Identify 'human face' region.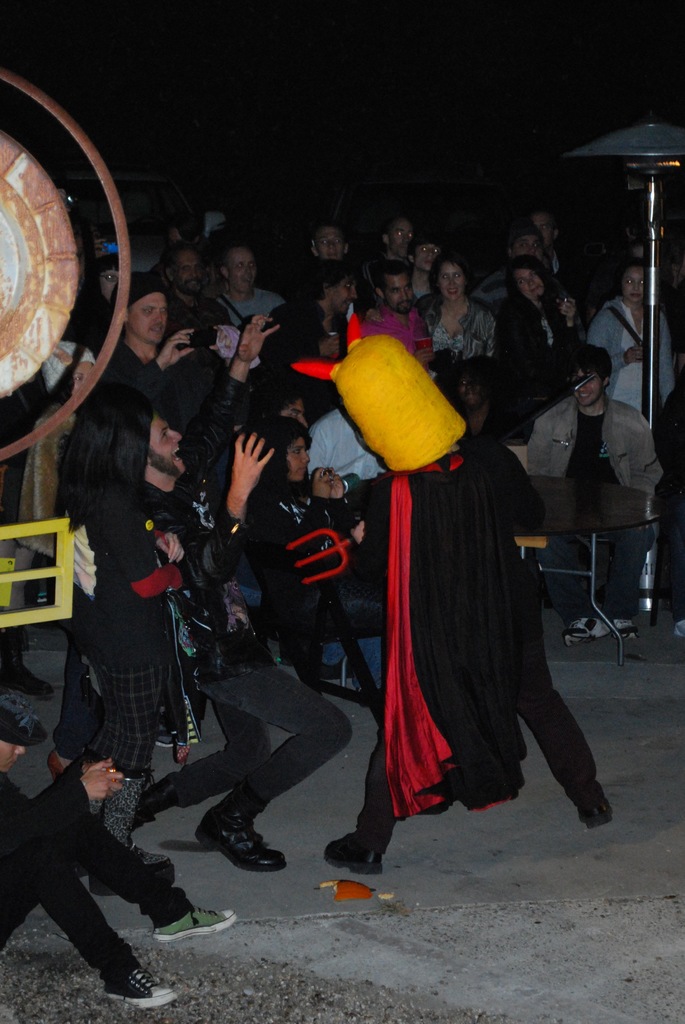
Region: (left=287, top=436, right=311, bottom=482).
